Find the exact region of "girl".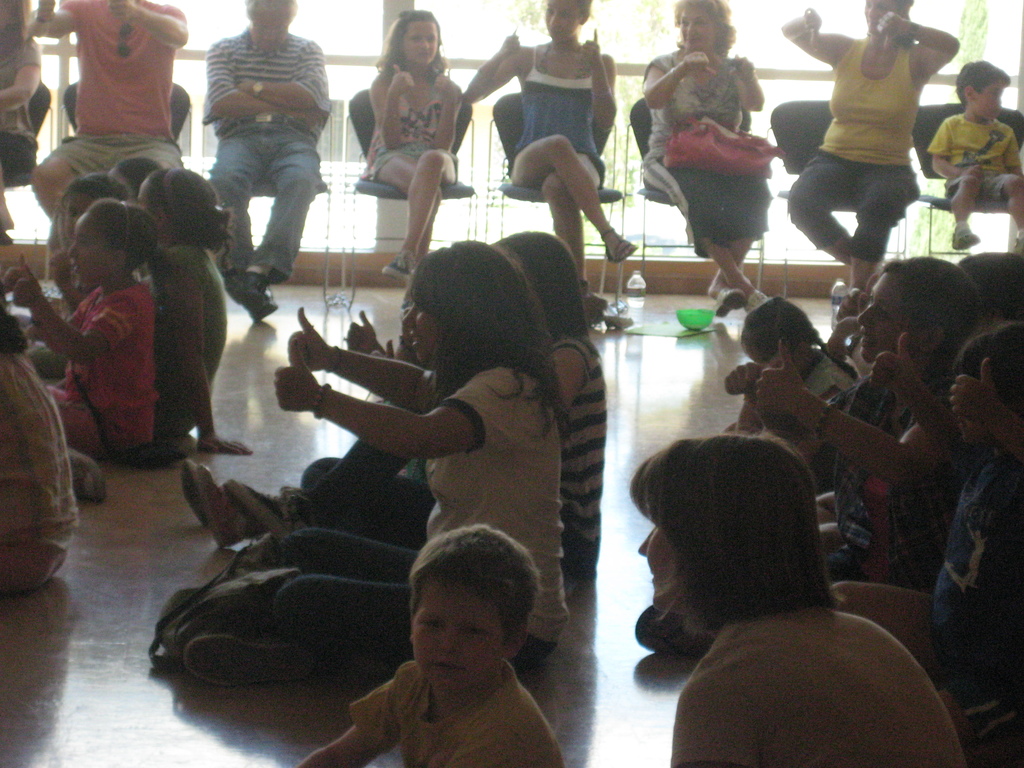
Exact region: crop(3, 198, 159, 460).
